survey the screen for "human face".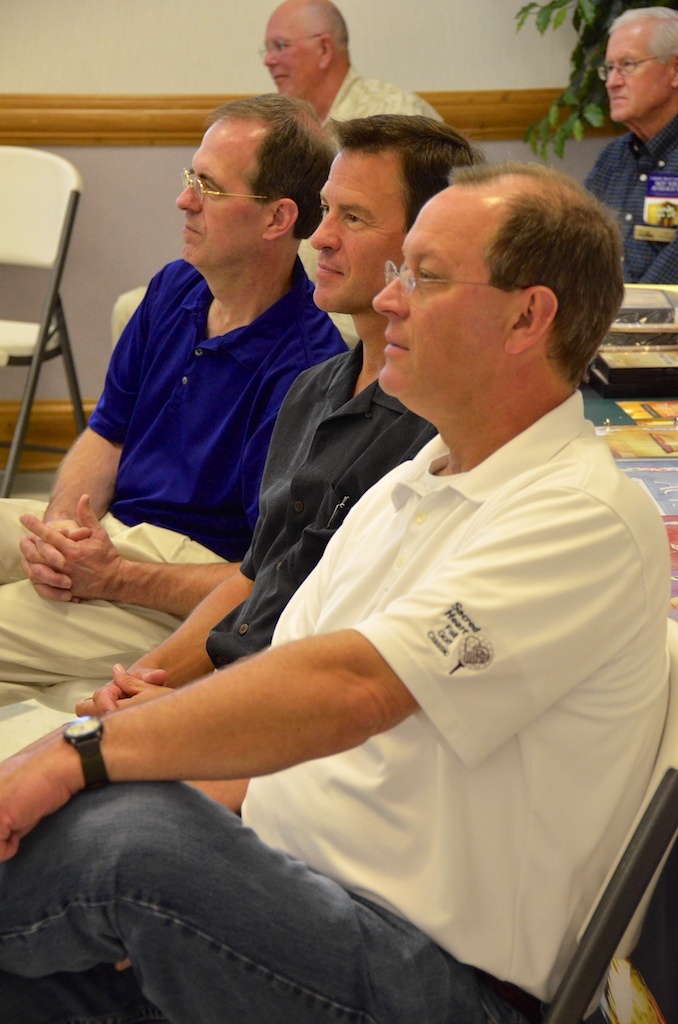
Survey found: region(264, 23, 326, 97).
